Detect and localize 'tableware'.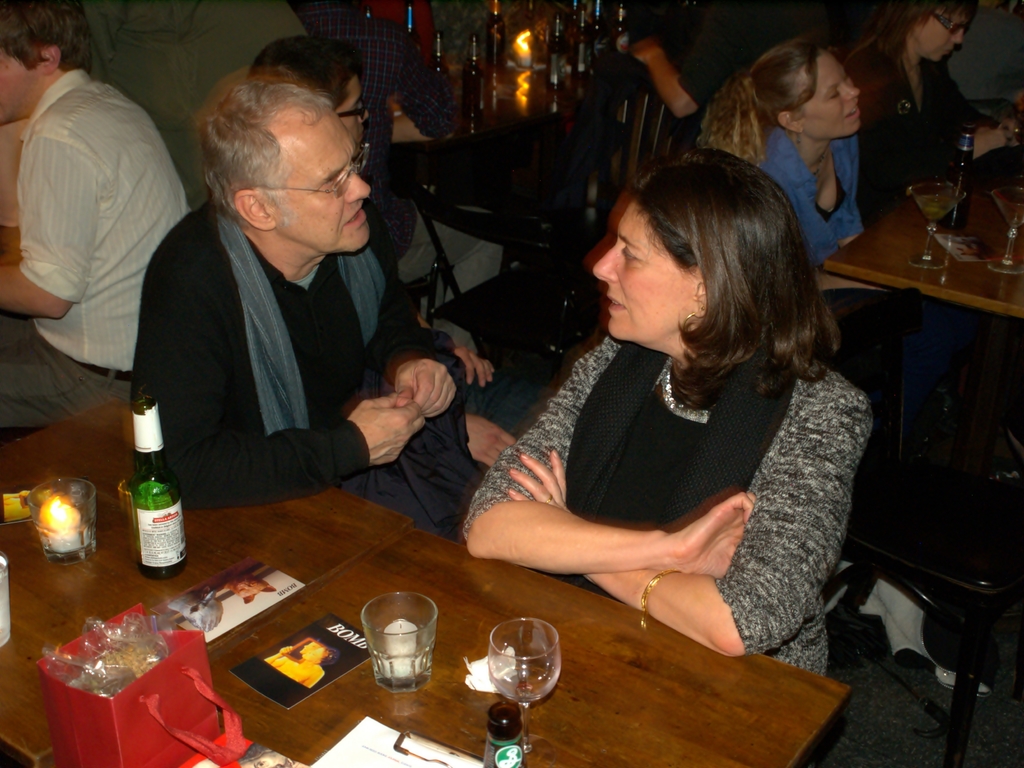
Localized at {"left": 990, "top": 185, "right": 1023, "bottom": 277}.
